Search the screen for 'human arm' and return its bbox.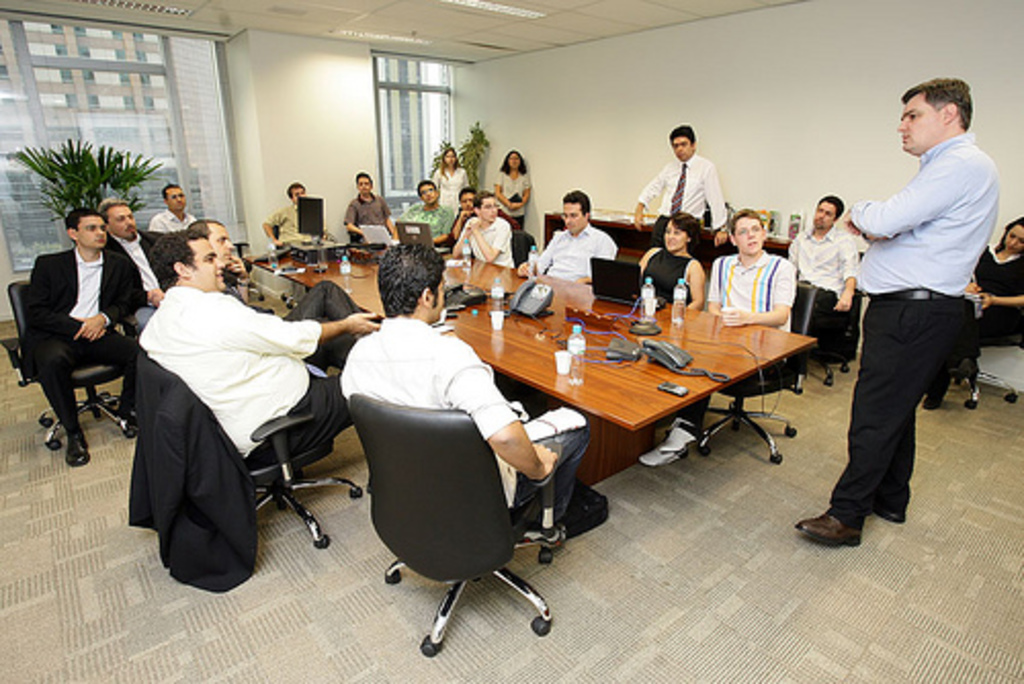
Found: detection(494, 174, 514, 213).
